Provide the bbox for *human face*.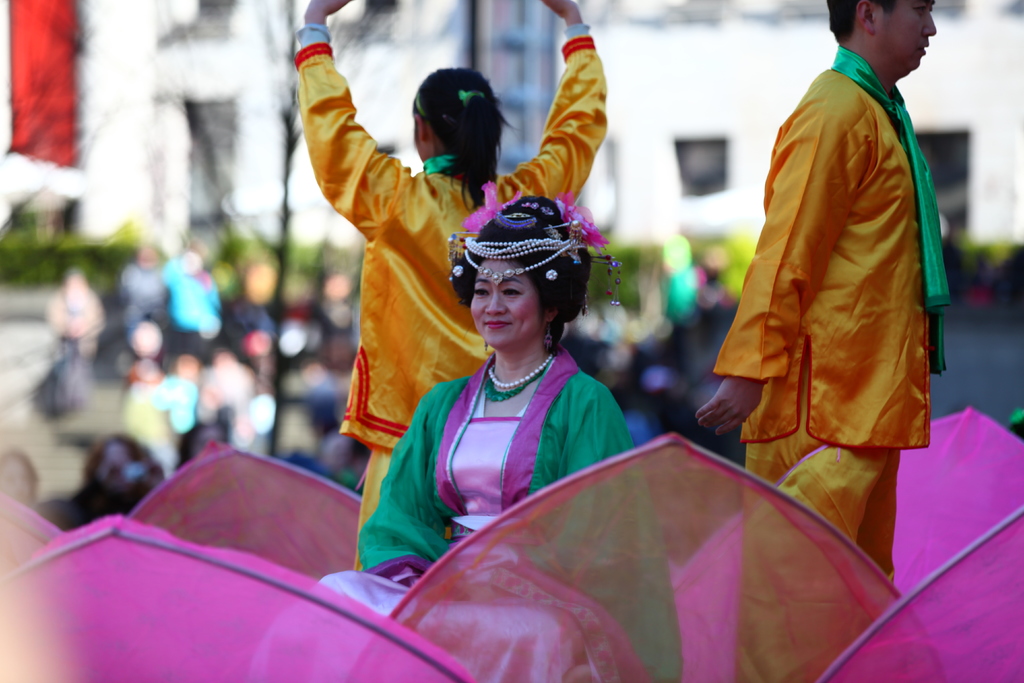
(x1=470, y1=258, x2=543, y2=348).
